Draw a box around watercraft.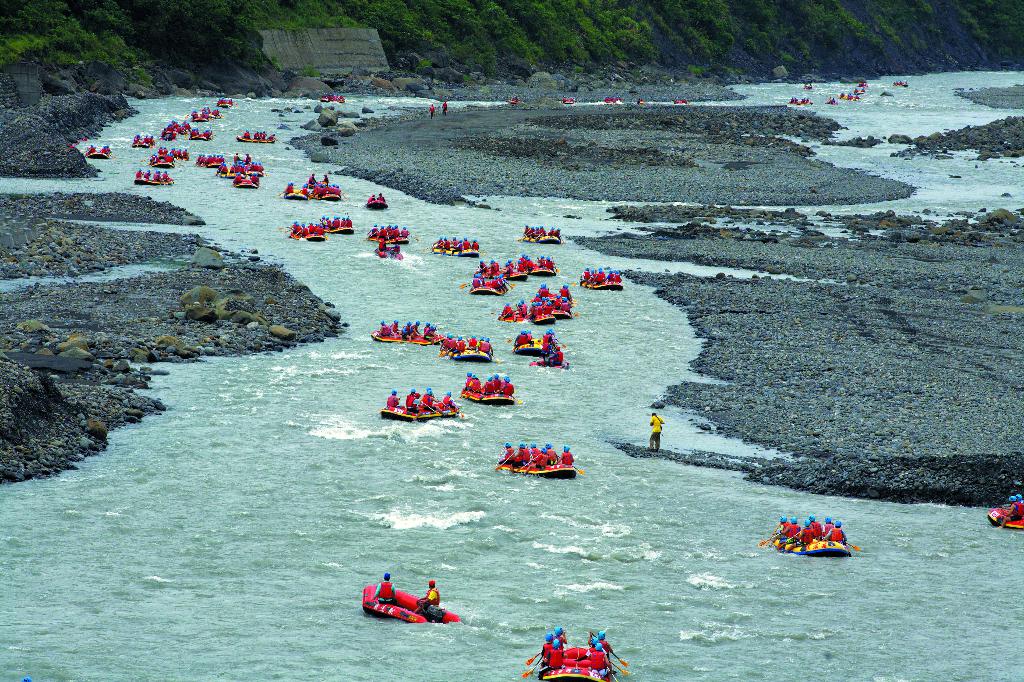
select_region(331, 227, 352, 232).
